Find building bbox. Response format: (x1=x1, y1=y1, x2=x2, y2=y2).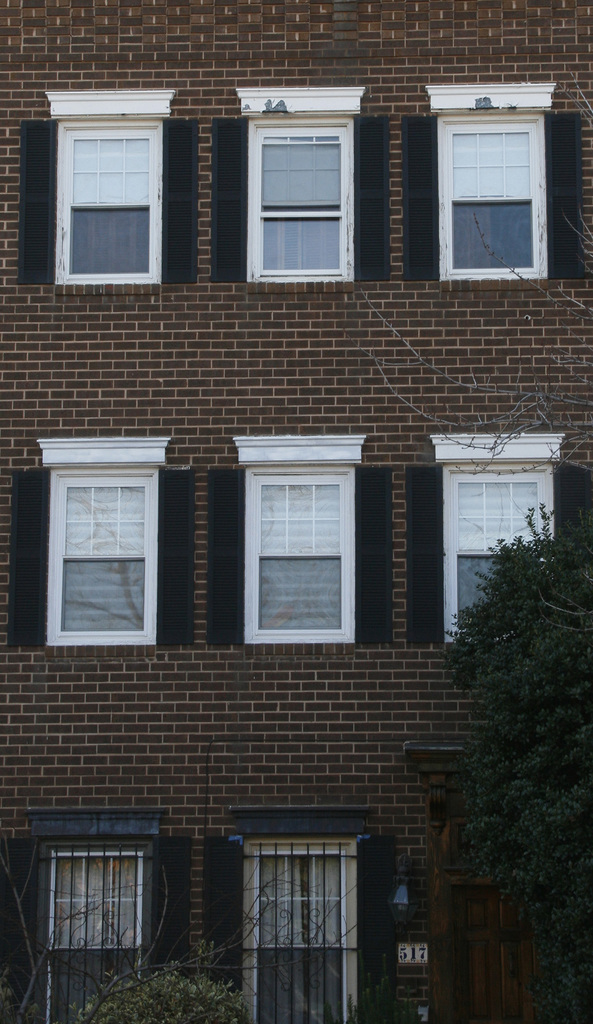
(x1=0, y1=0, x2=592, y2=1023).
